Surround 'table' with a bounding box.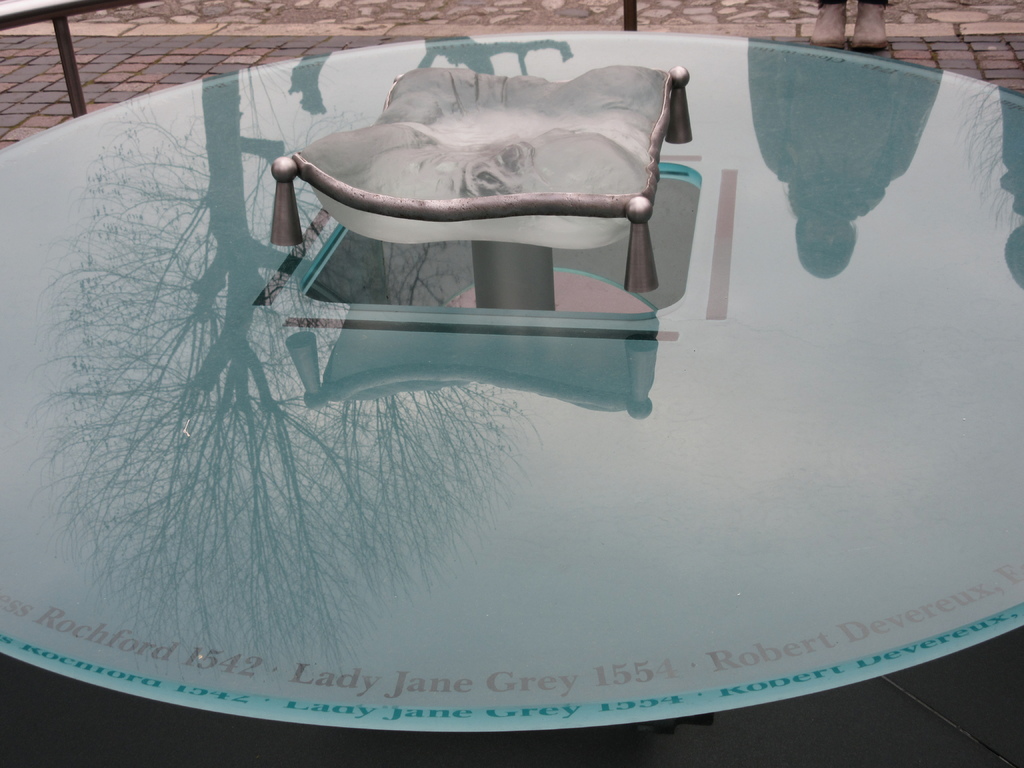
(0, 31, 1023, 734).
